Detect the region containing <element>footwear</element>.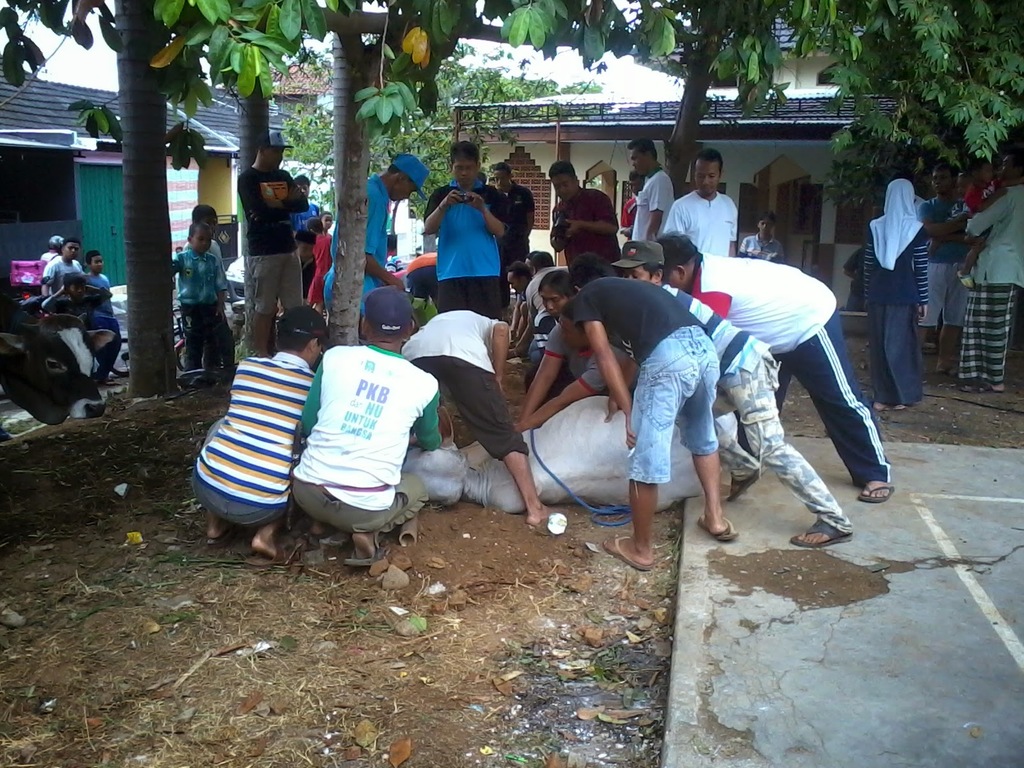
left=858, top=479, right=899, bottom=506.
